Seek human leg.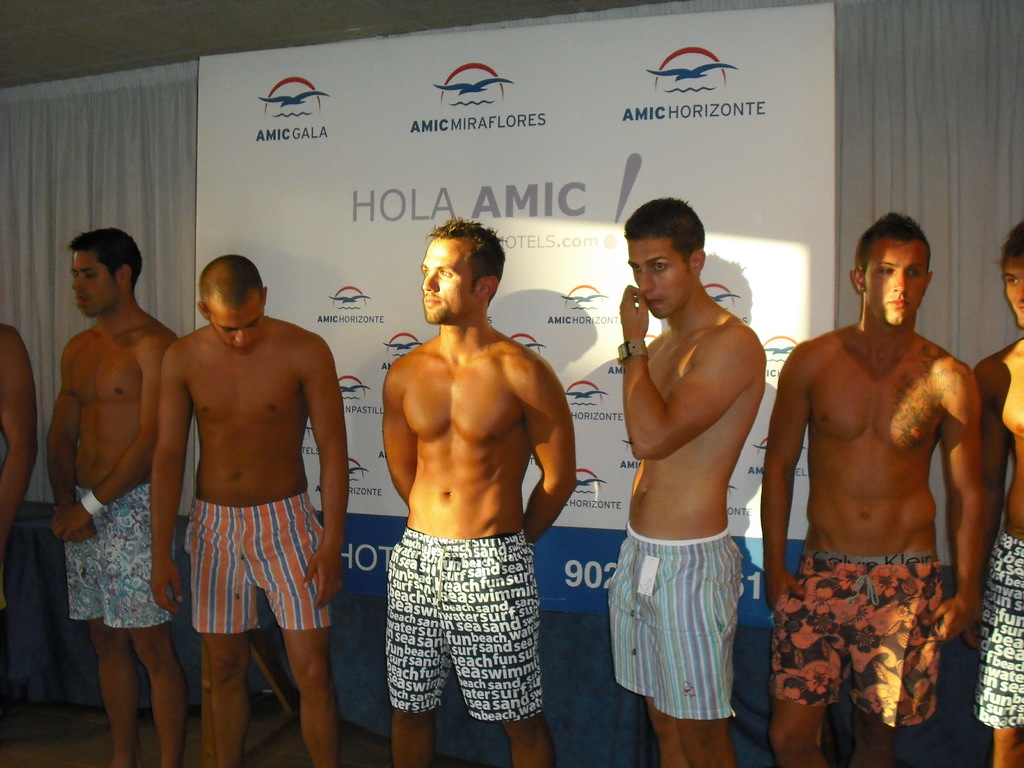
pyautogui.locateOnScreen(91, 606, 137, 766).
